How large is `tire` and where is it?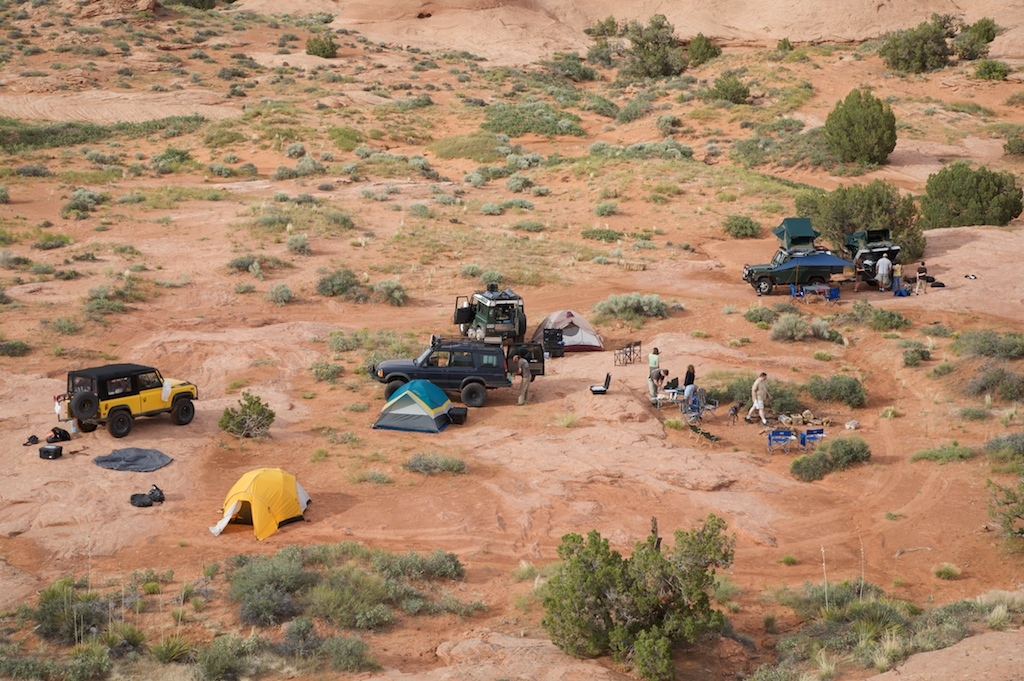
Bounding box: left=457, top=322, right=472, bottom=335.
